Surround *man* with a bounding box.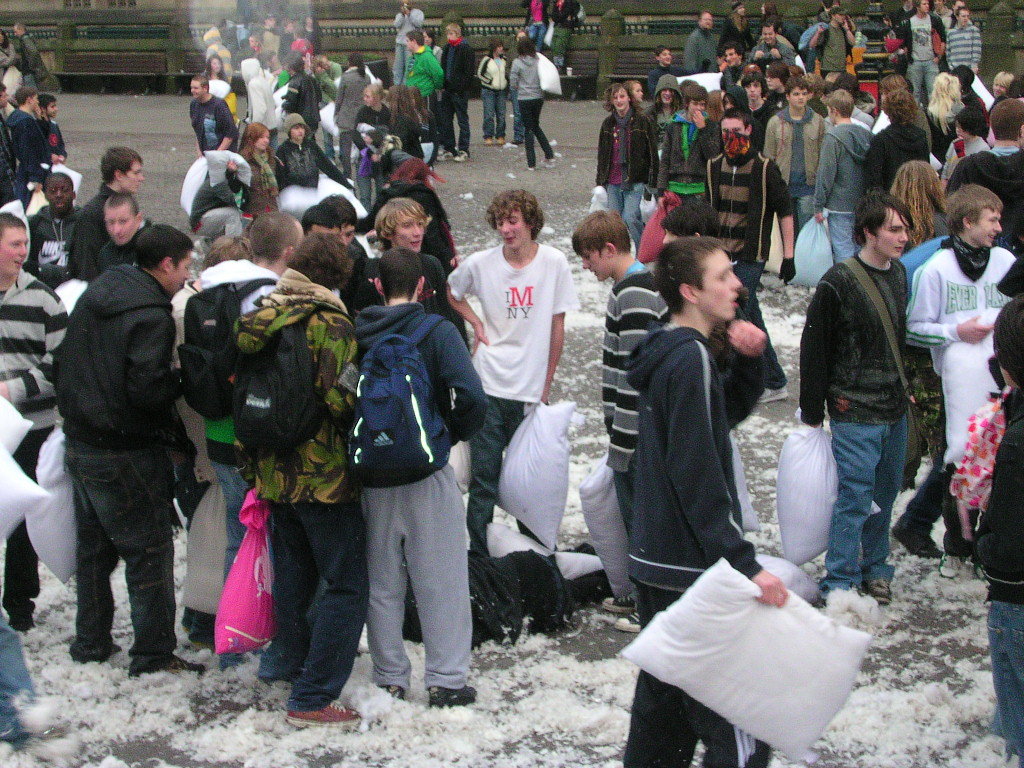
{"left": 680, "top": 5, "right": 716, "bottom": 76}.
